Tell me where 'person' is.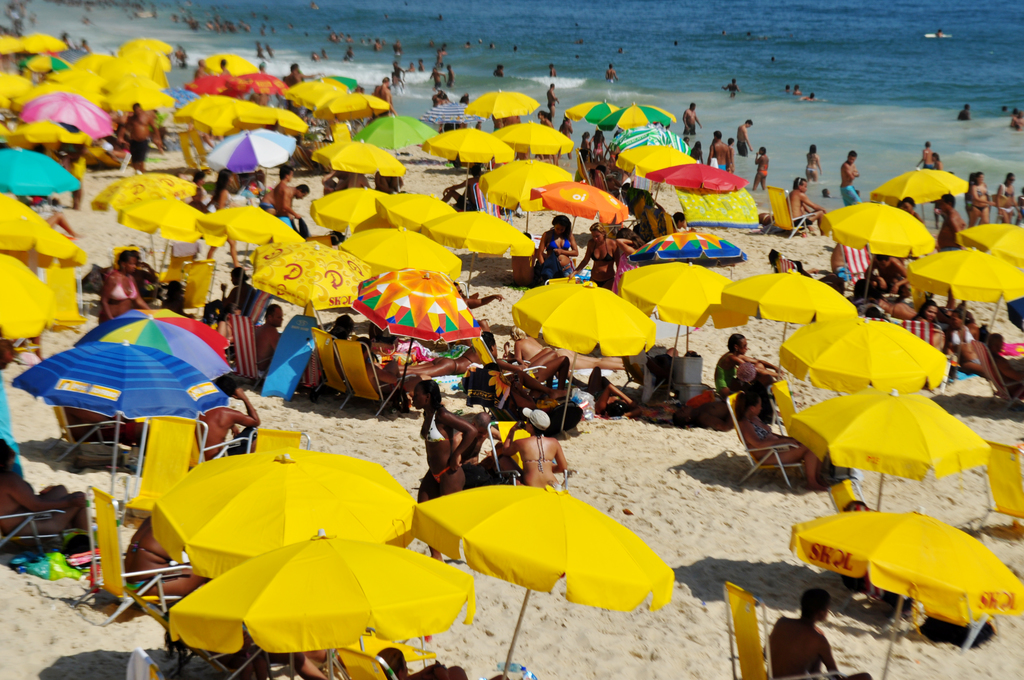
'person' is at {"x1": 966, "y1": 170, "x2": 993, "y2": 227}.
